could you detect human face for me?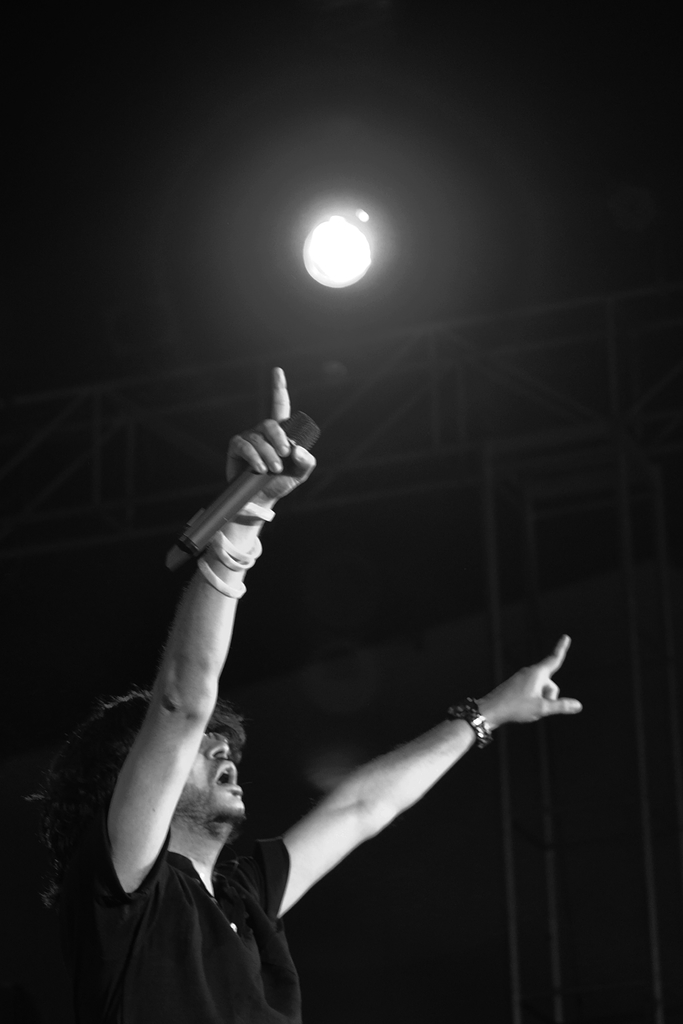
Detection result: (x1=173, y1=732, x2=243, y2=822).
